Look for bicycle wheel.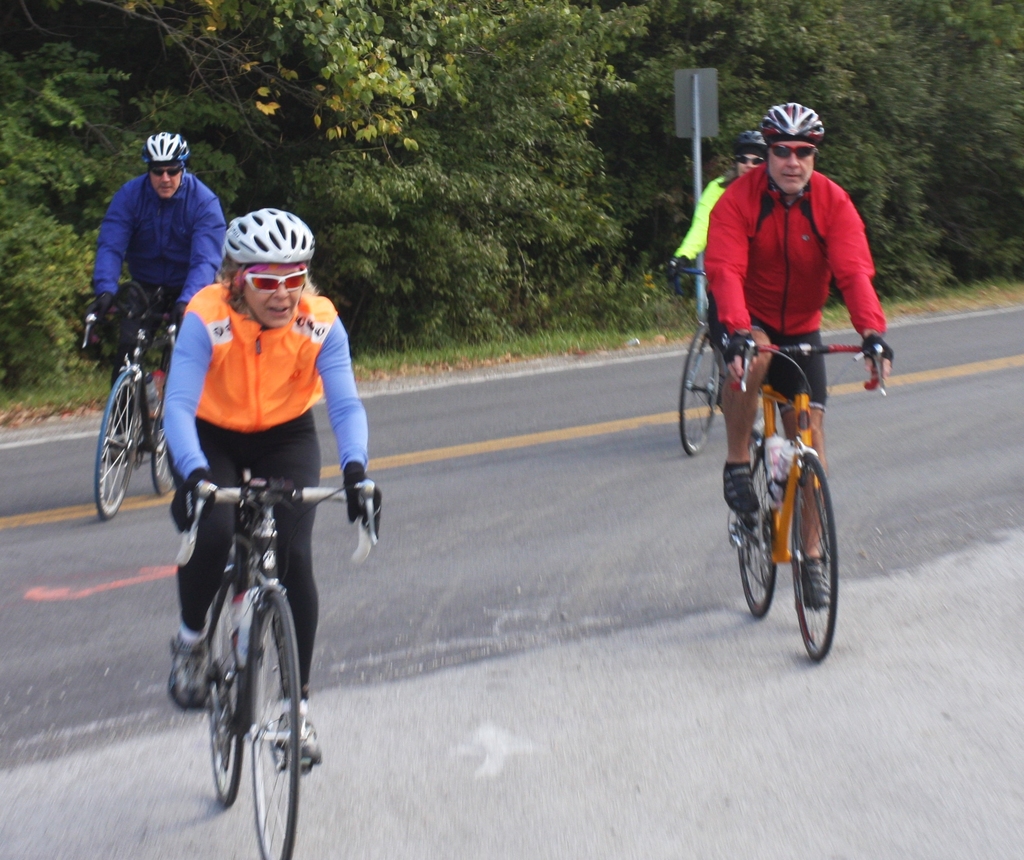
Found: [787, 448, 843, 660].
